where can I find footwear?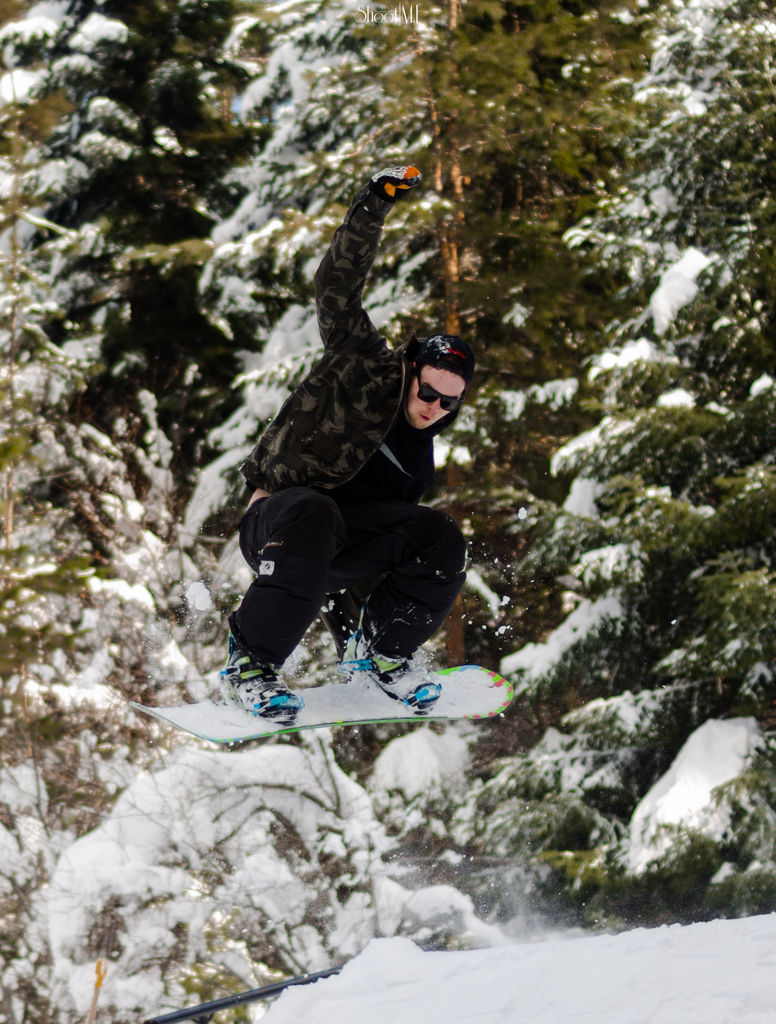
You can find it at {"left": 339, "top": 631, "right": 444, "bottom": 720}.
